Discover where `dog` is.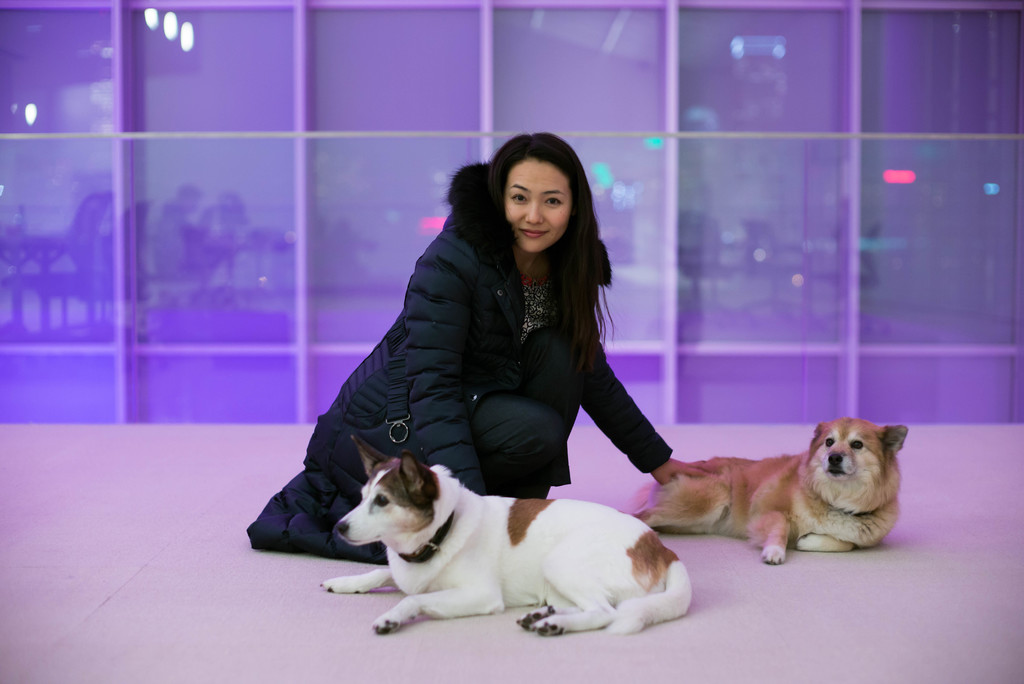
Discovered at l=634, t=418, r=911, b=567.
